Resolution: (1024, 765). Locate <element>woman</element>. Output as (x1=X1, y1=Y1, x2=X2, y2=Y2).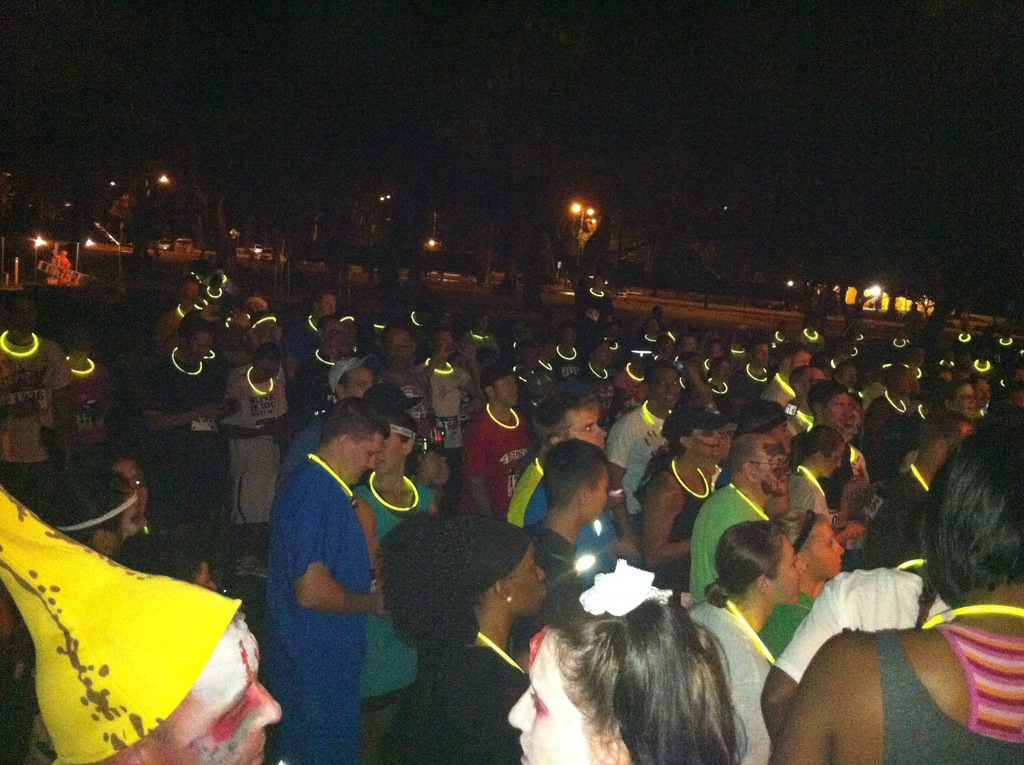
(x1=785, y1=433, x2=847, y2=514).
